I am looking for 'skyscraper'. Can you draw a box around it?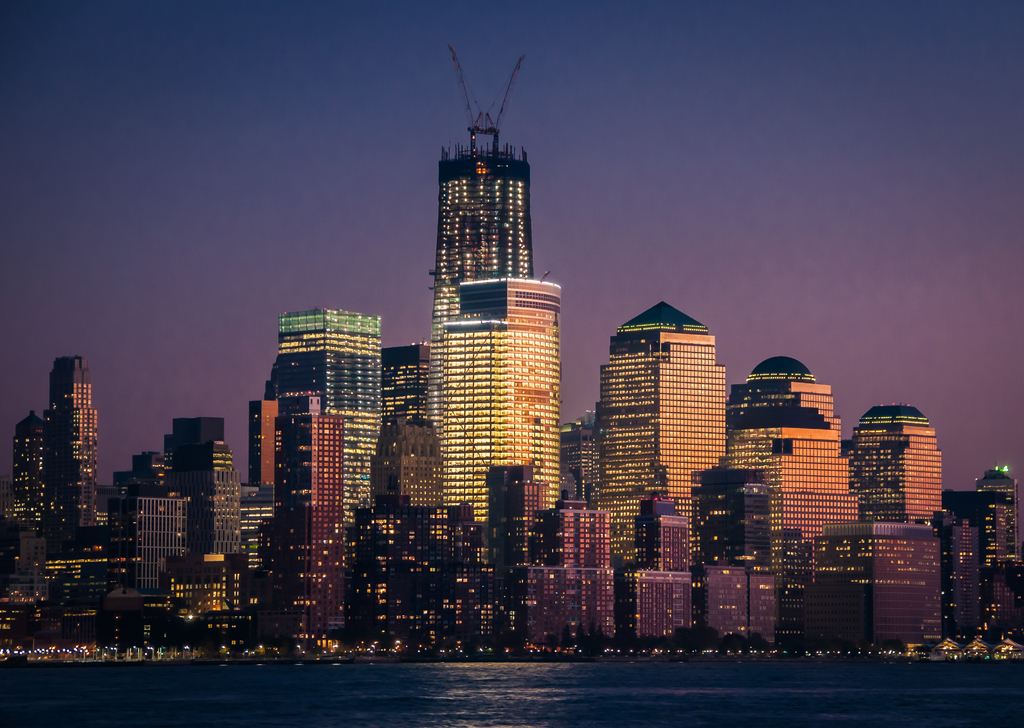
Sure, the bounding box is region(433, 36, 545, 444).
